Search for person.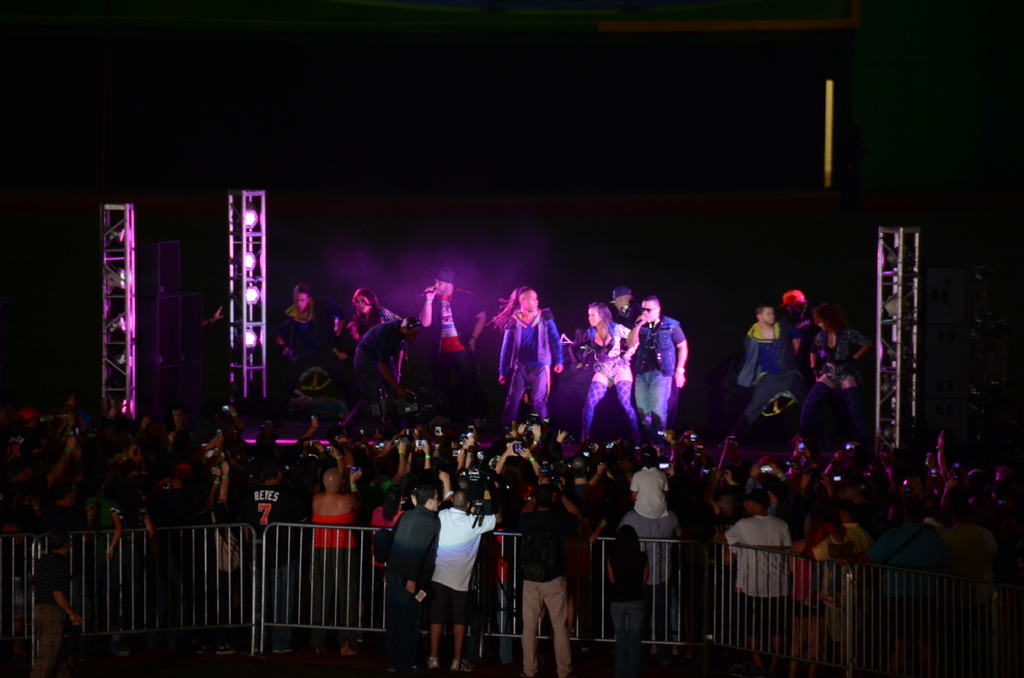
Found at 518, 482, 581, 677.
